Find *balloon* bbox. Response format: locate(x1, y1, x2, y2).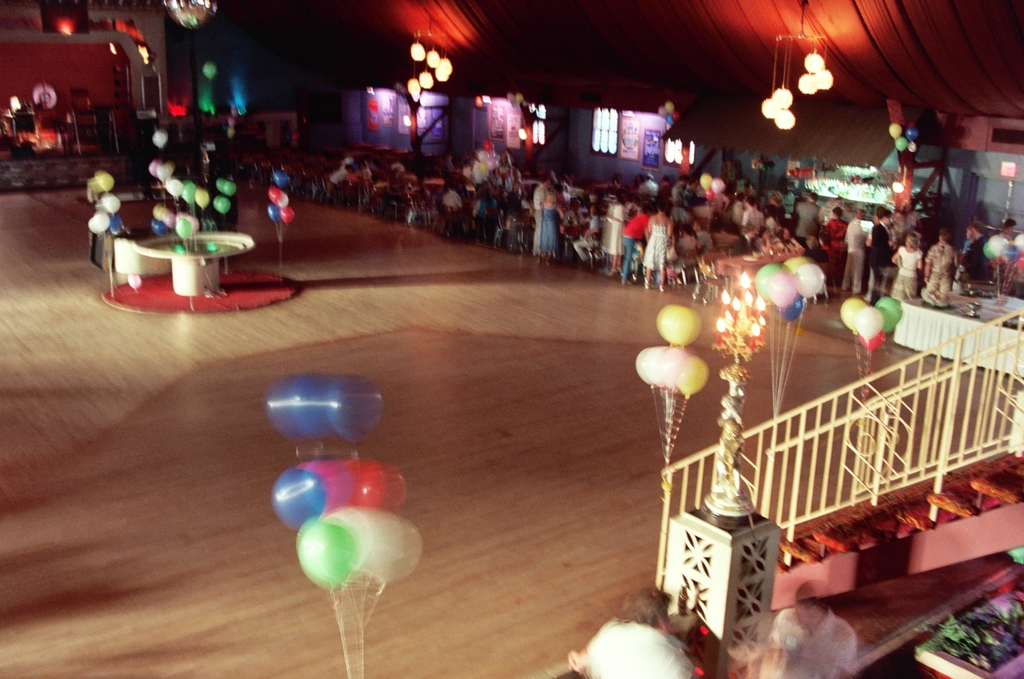
locate(858, 327, 886, 354).
